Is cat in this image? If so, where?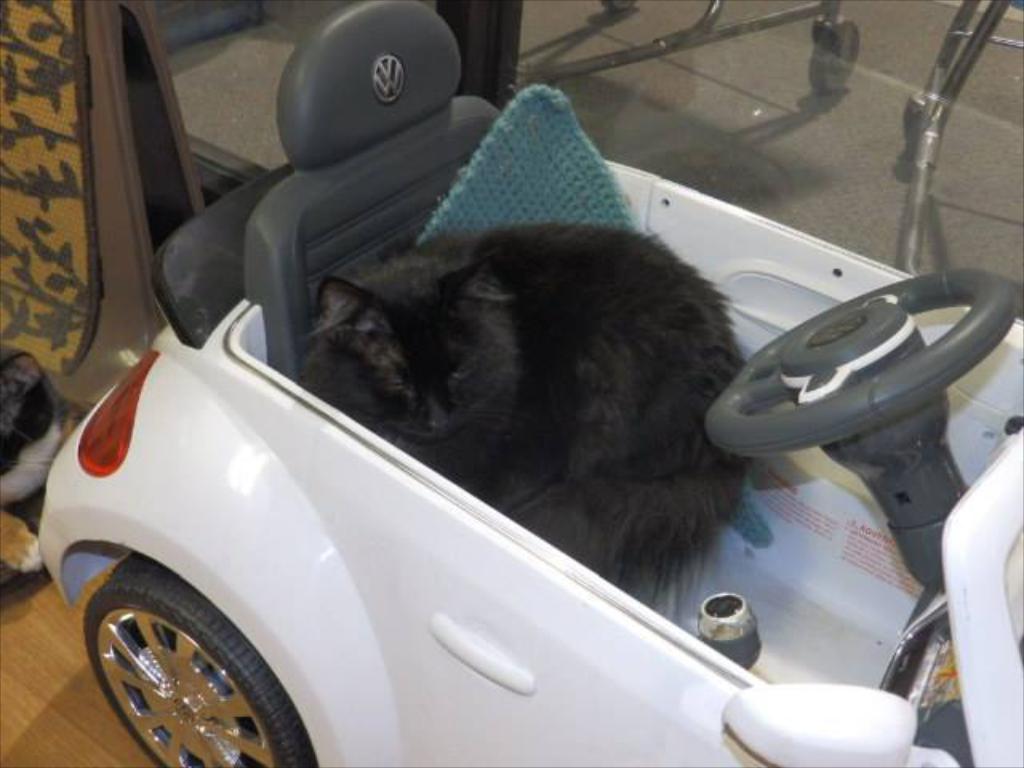
Yes, at <bbox>304, 214, 758, 598</bbox>.
